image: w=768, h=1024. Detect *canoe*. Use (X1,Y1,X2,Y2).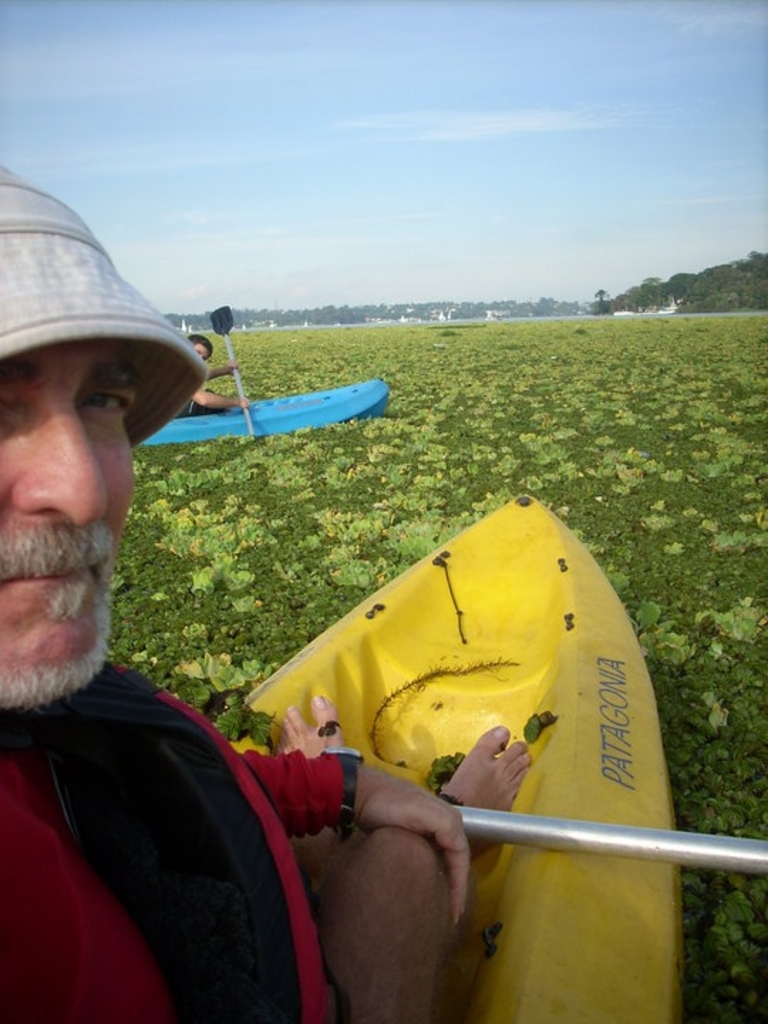
(131,374,385,447).
